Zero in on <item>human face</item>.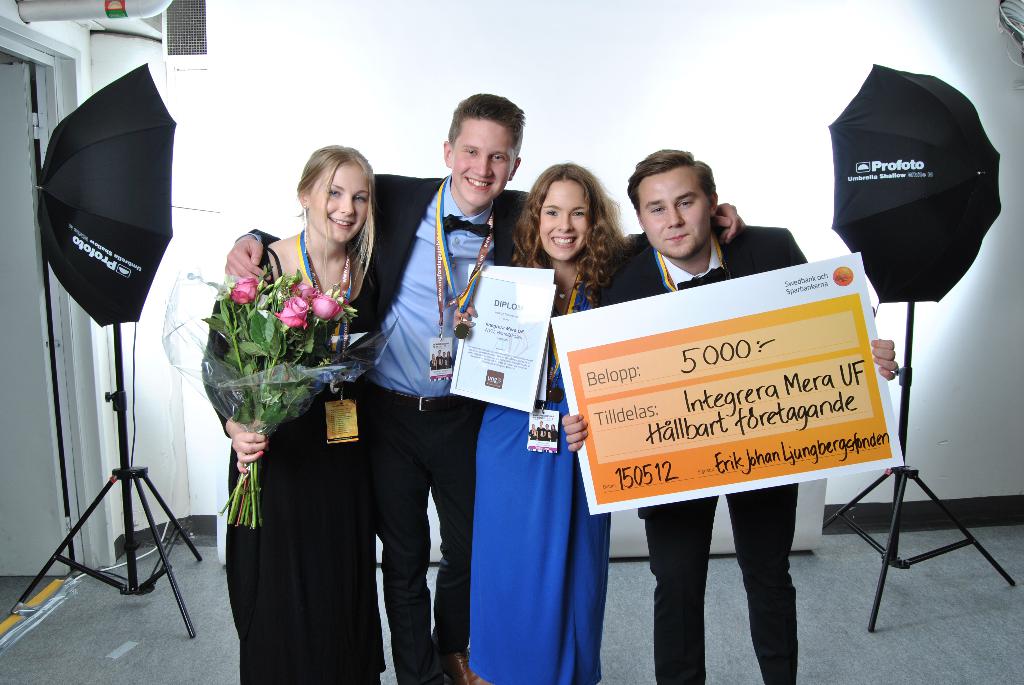
Zeroed in: Rect(538, 177, 588, 264).
